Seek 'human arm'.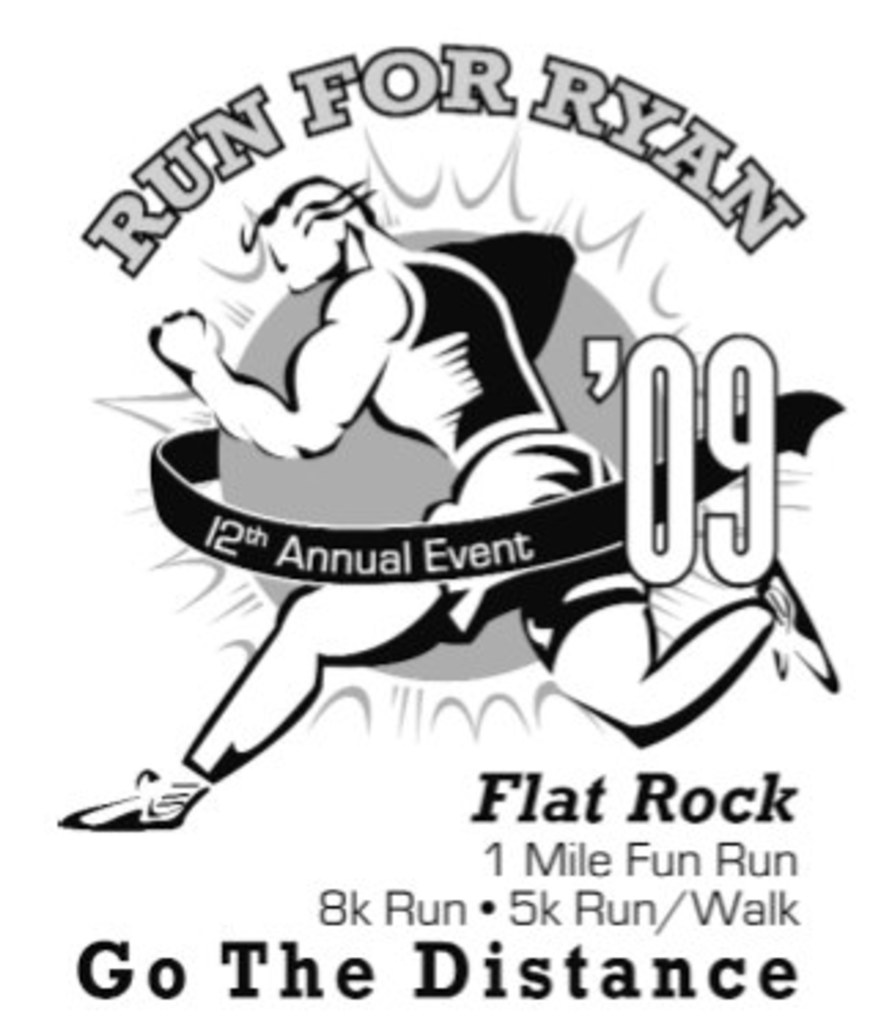
rect(145, 269, 412, 464).
